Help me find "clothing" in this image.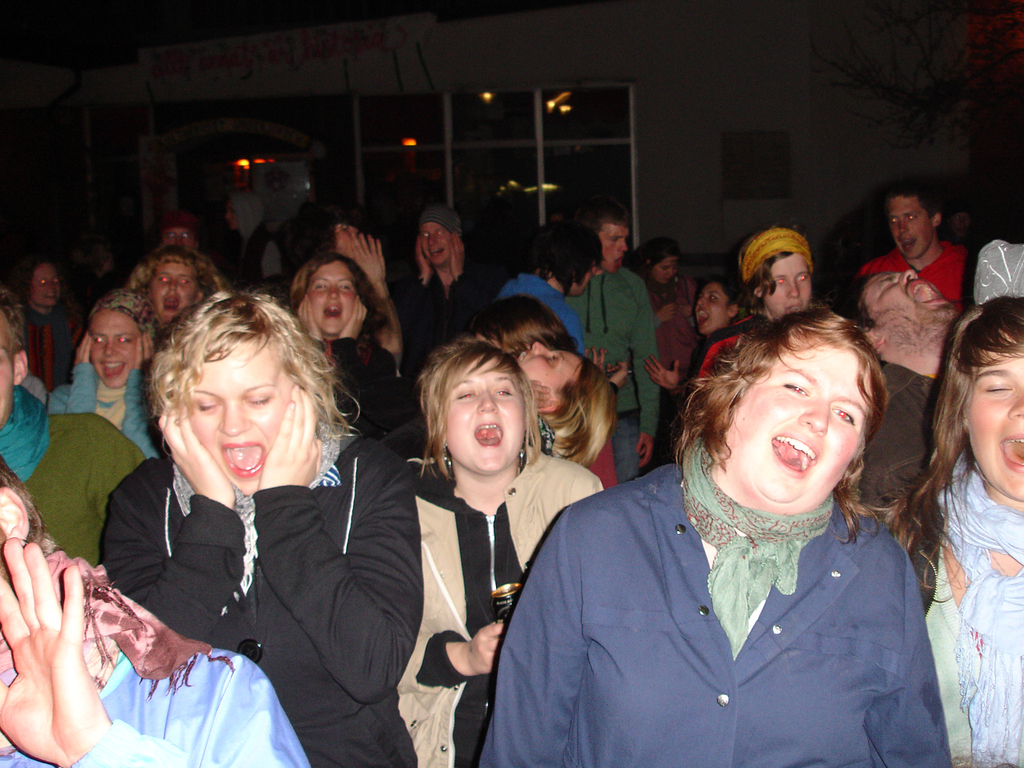
Found it: x1=397 y1=260 x2=493 y2=369.
